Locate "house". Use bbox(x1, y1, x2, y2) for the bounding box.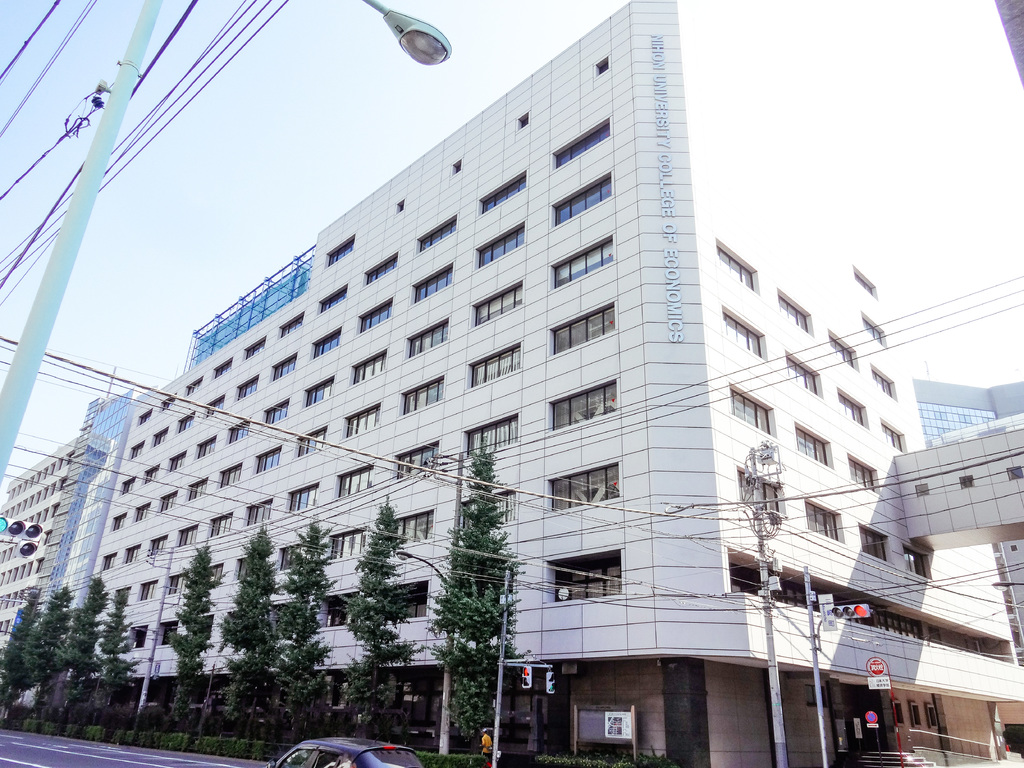
bbox(0, 431, 77, 646).
